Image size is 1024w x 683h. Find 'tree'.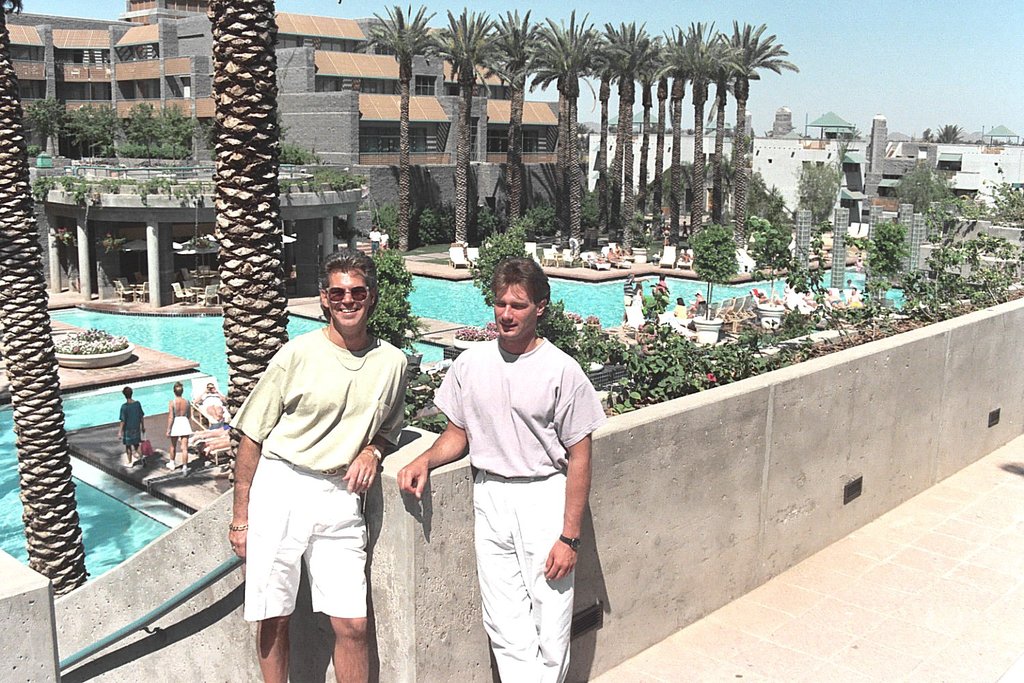
<box>748,214,794,292</box>.
